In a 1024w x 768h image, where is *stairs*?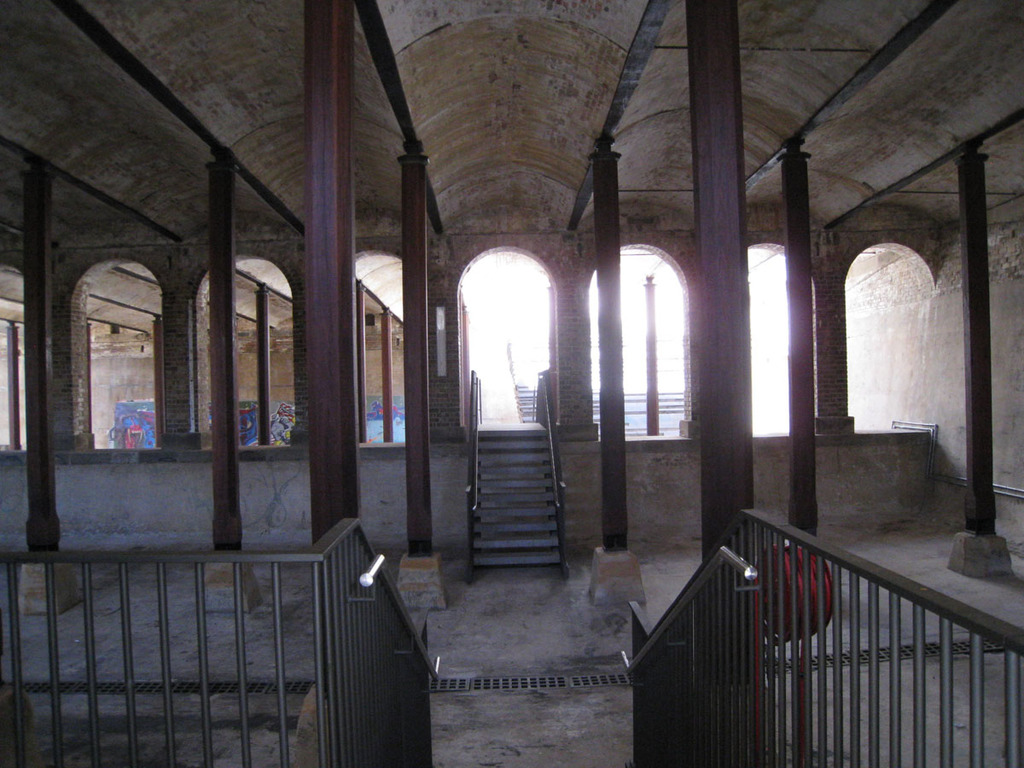
rect(463, 419, 565, 577).
